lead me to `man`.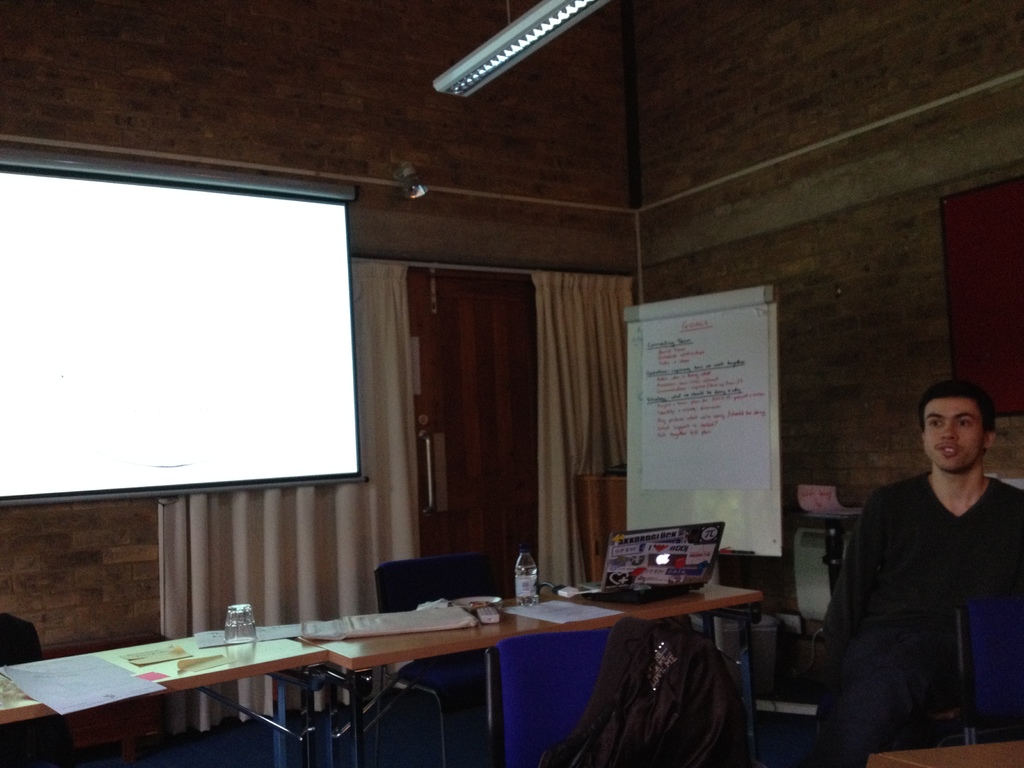
Lead to bbox=(801, 373, 1021, 758).
